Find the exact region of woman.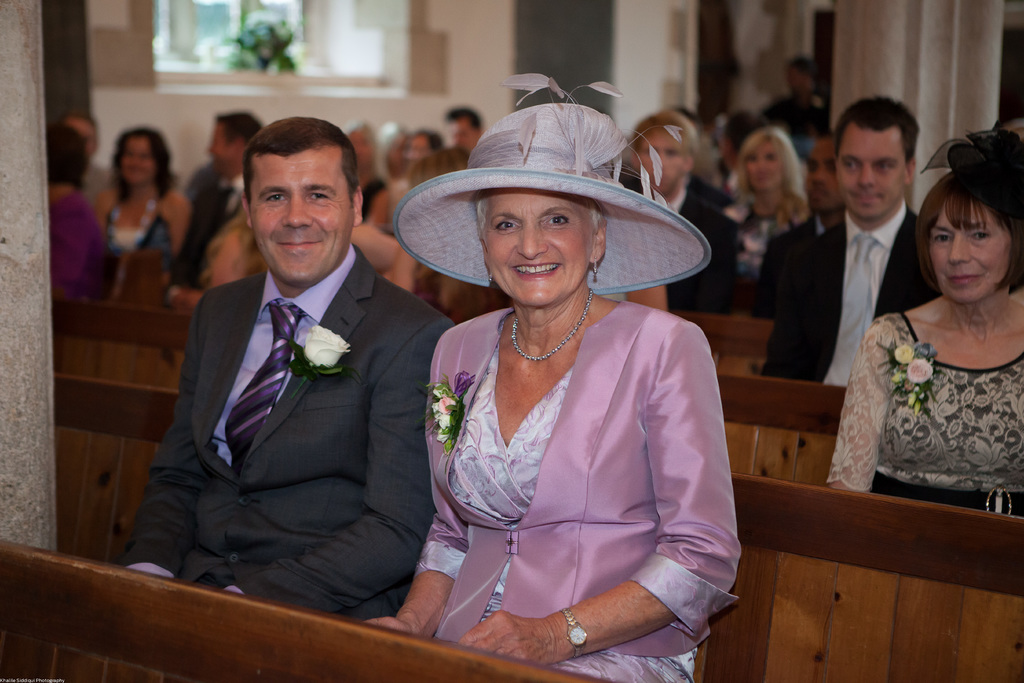
Exact region: [819, 130, 1023, 510].
